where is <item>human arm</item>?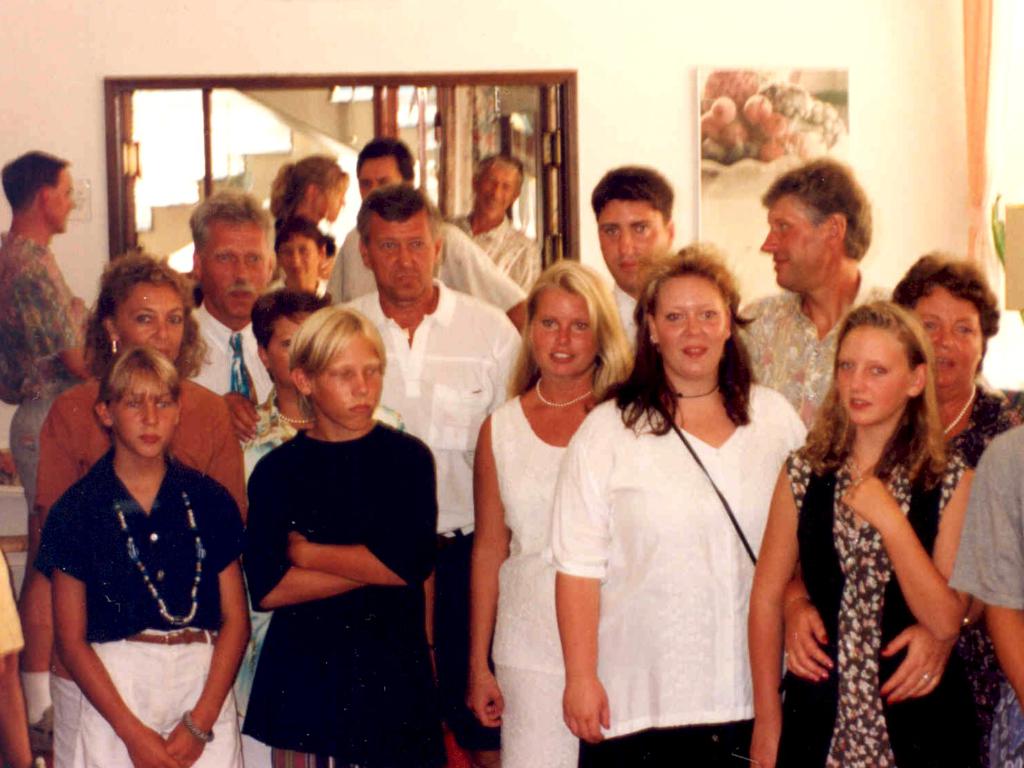
[left=513, top=240, right=545, bottom=290].
